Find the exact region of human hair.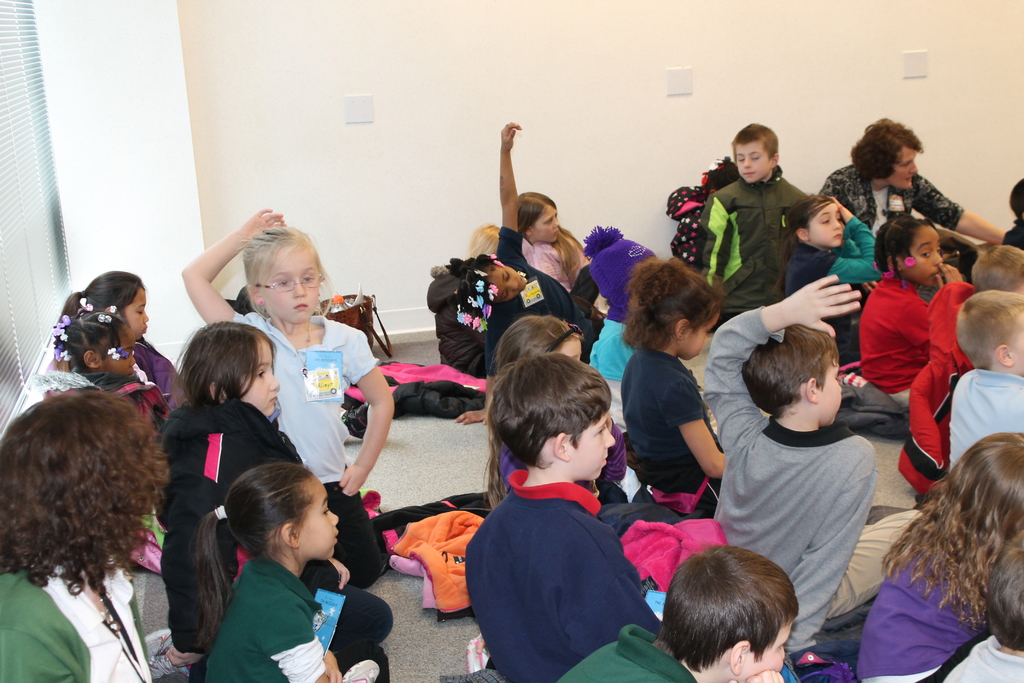
Exact region: bbox=(467, 222, 499, 258).
